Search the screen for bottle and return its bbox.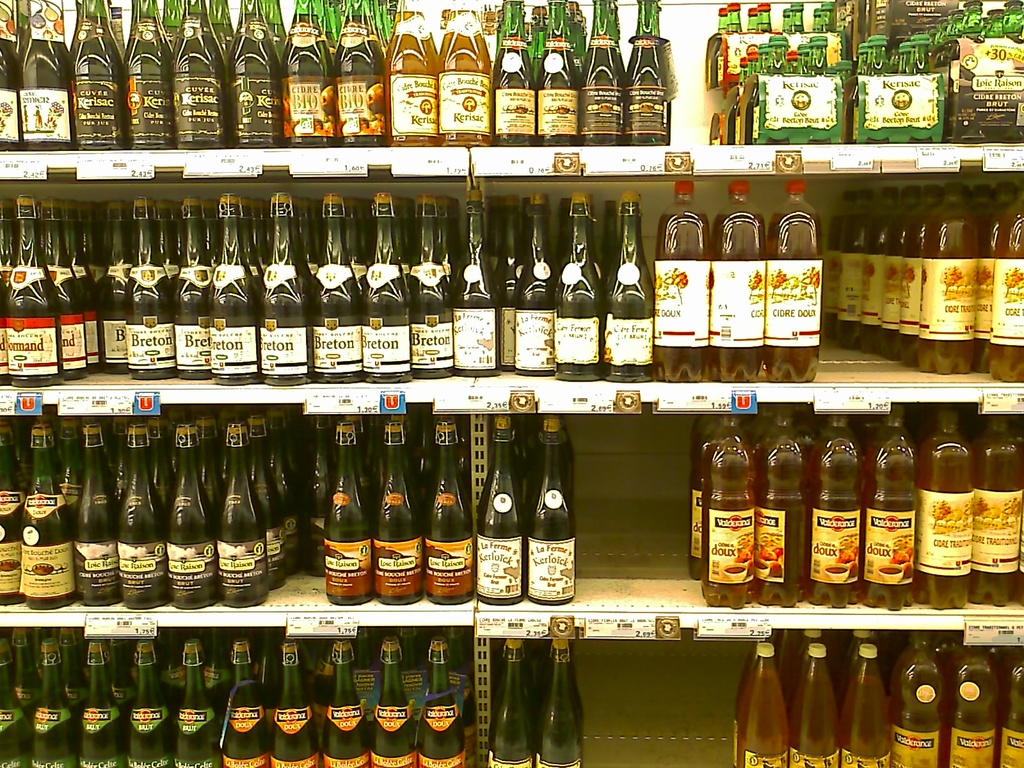
Found: Rect(698, 435, 771, 591).
